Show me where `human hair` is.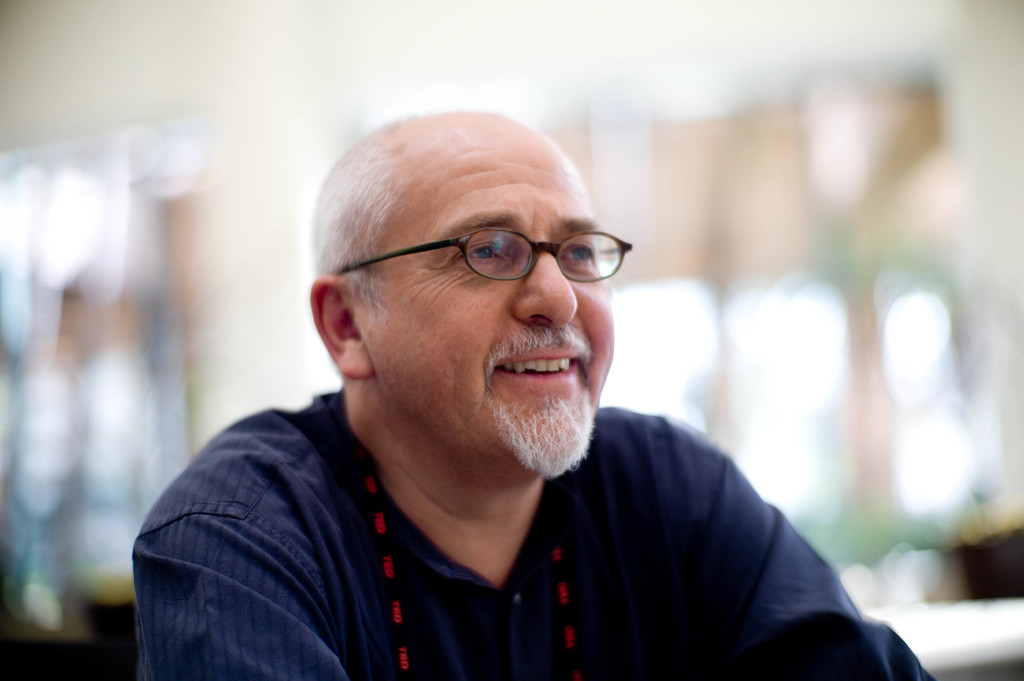
`human hair` is at 305/115/410/316.
